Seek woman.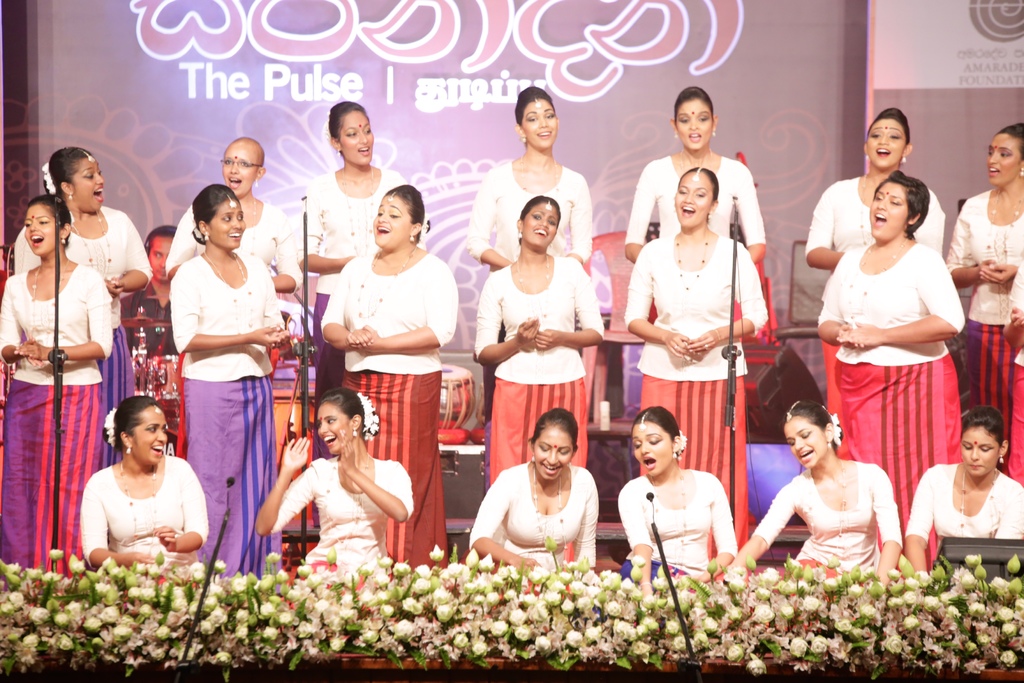
463, 88, 595, 264.
